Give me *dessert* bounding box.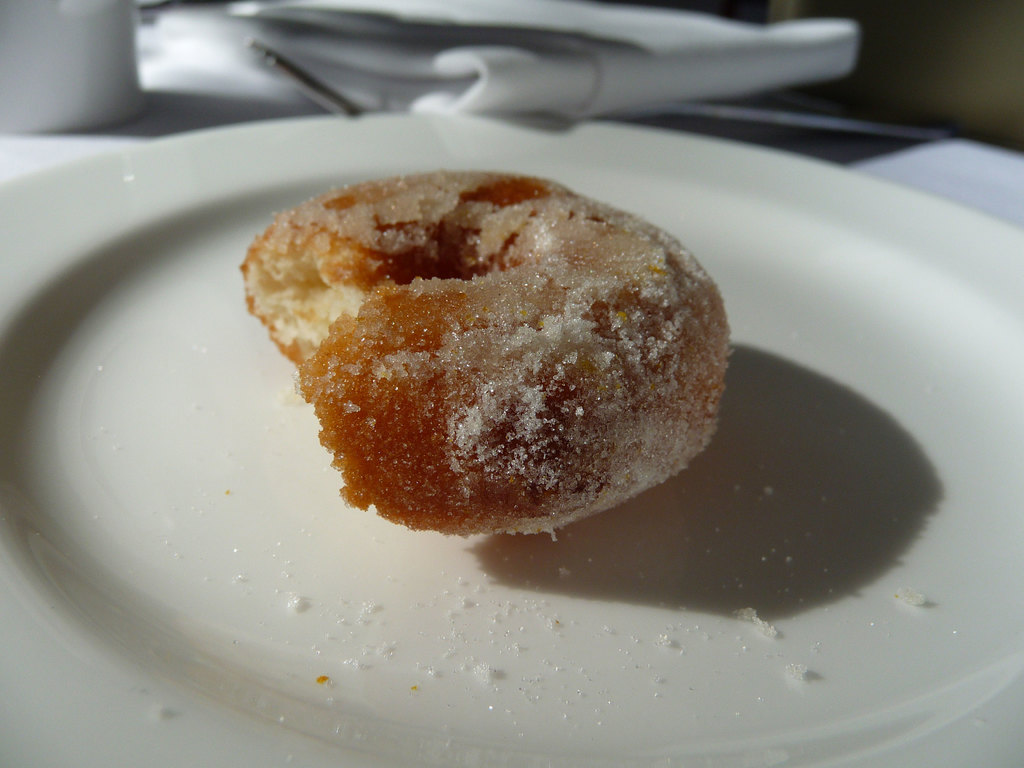
{"x1": 239, "y1": 166, "x2": 727, "y2": 538}.
